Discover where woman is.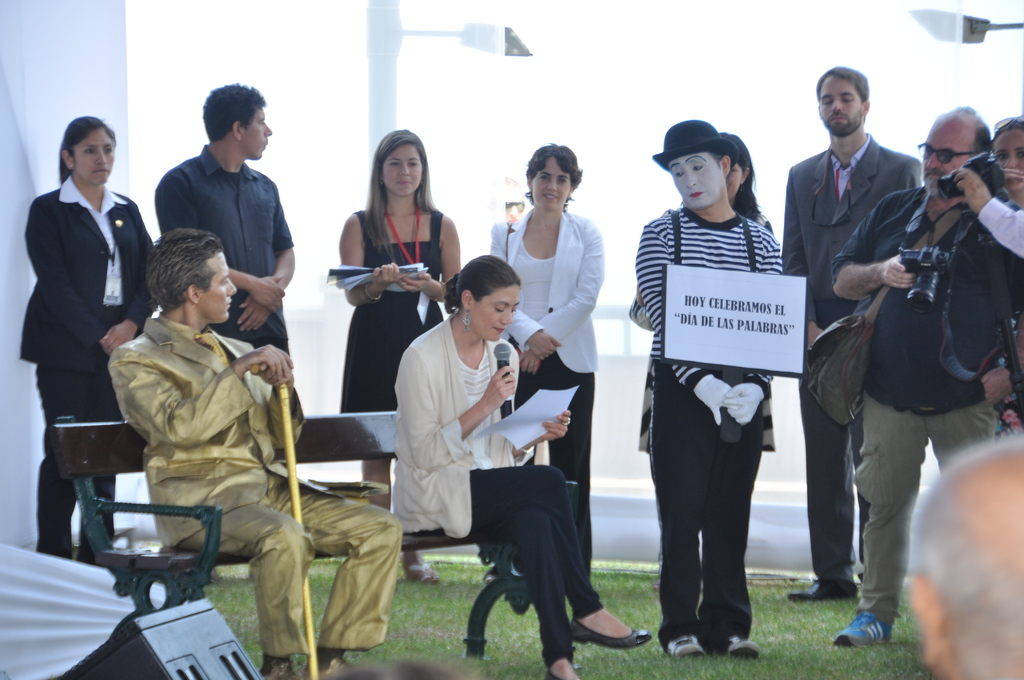
Discovered at 992 117 1023 207.
